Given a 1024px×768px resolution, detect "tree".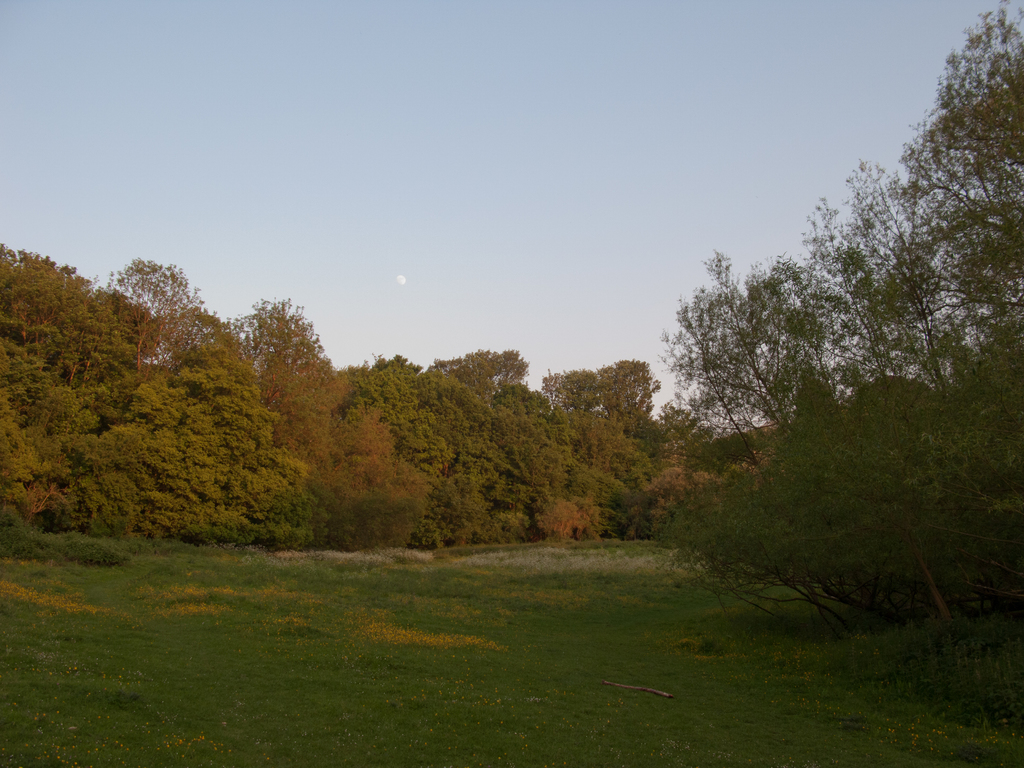
x1=657, y1=378, x2=1023, y2=645.
